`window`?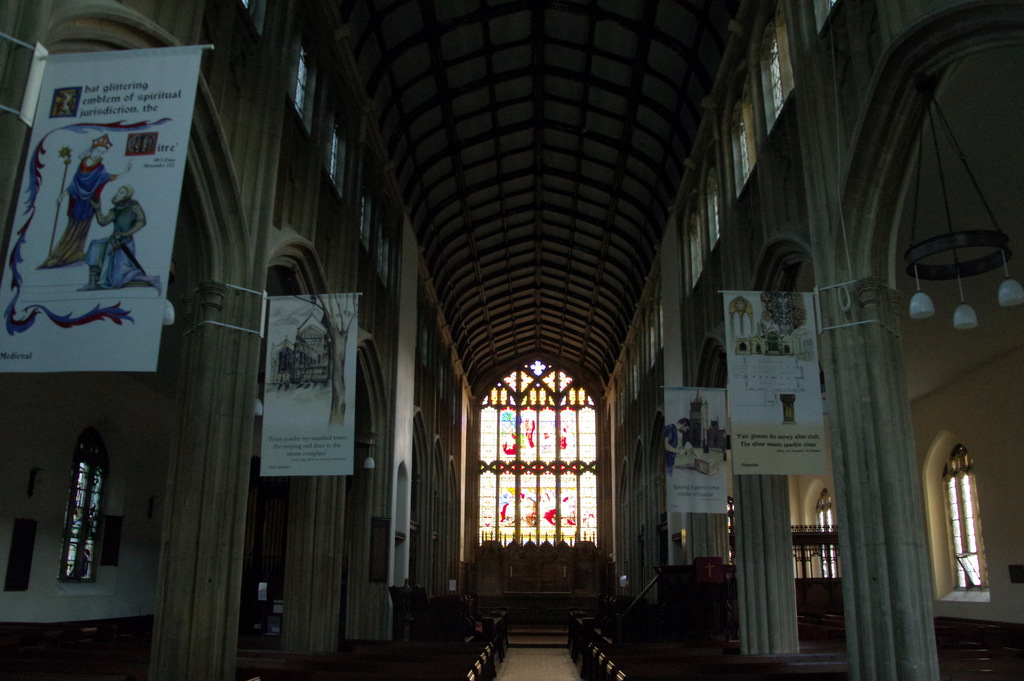
(941, 443, 996, 595)
